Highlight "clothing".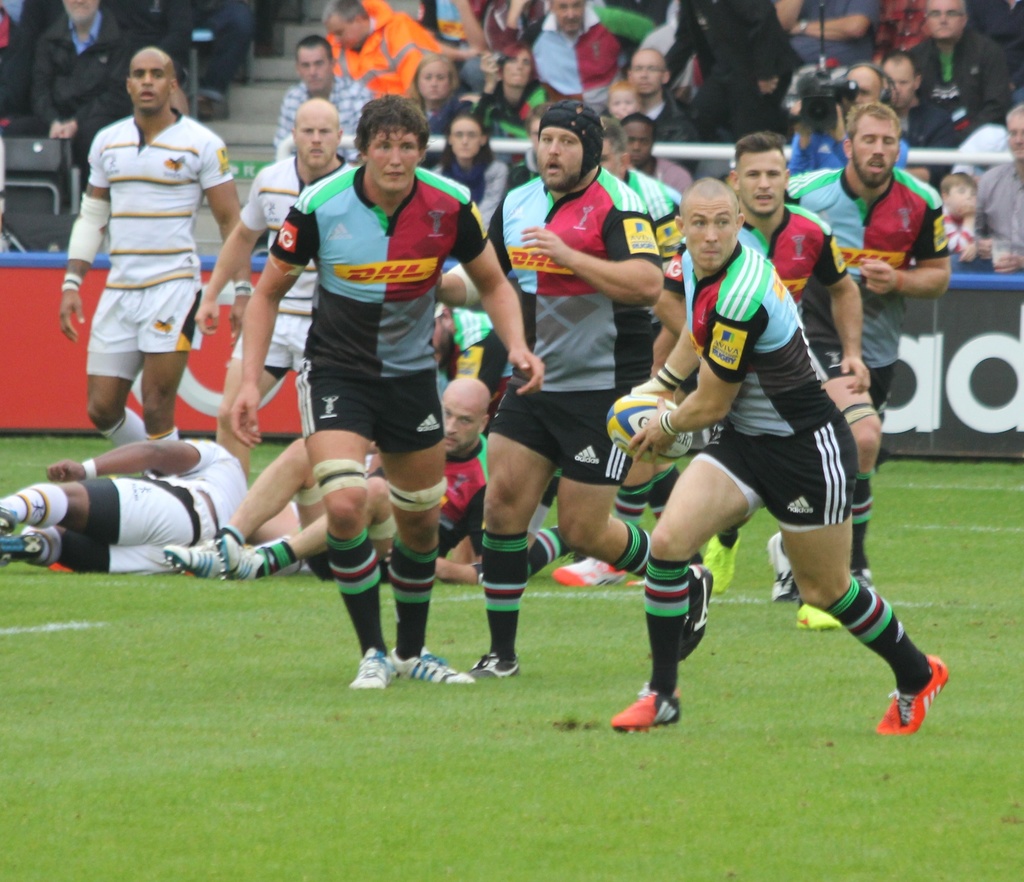
Highlighted region: [138,0,181,90].
